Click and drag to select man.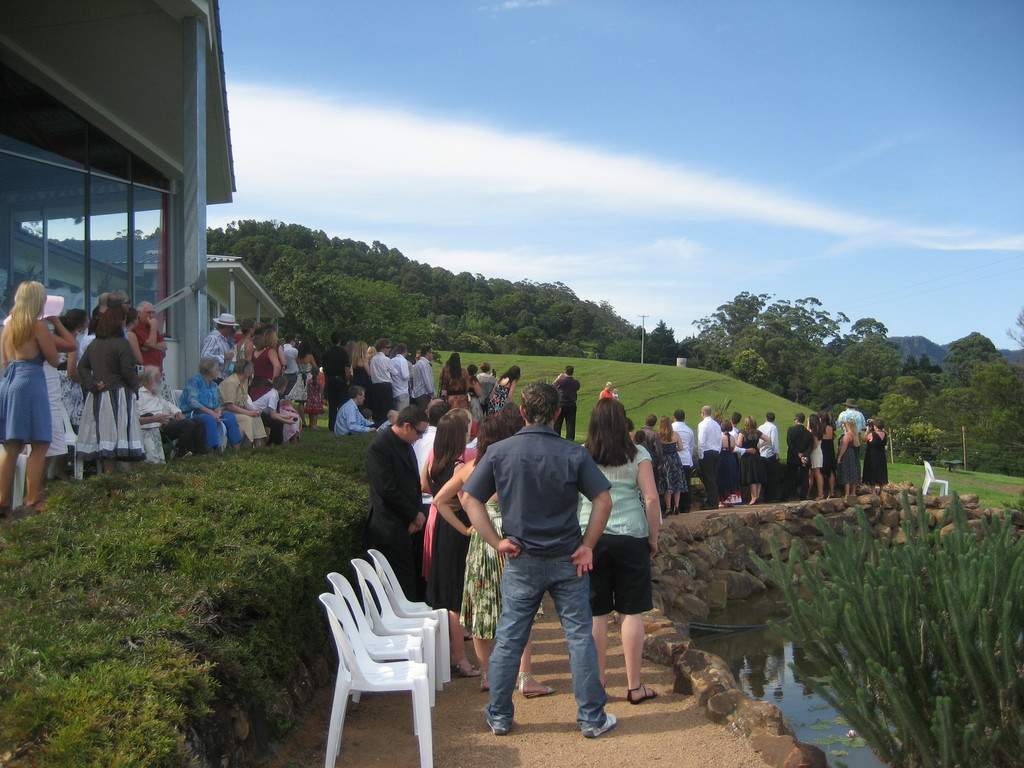
Selection: {"left": 410, "top": 398, "right": 452, "bottom": 518}.
